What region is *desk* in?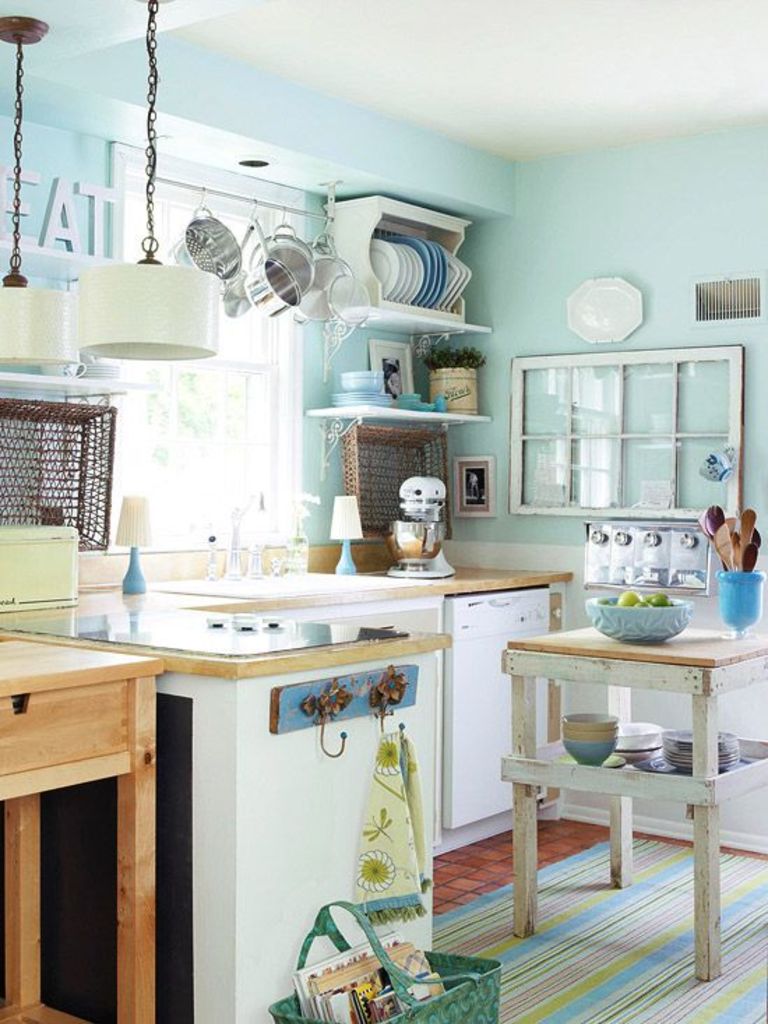
{"x1": 0, "y1": 641, "x2": 154, "y2": 1023}.
